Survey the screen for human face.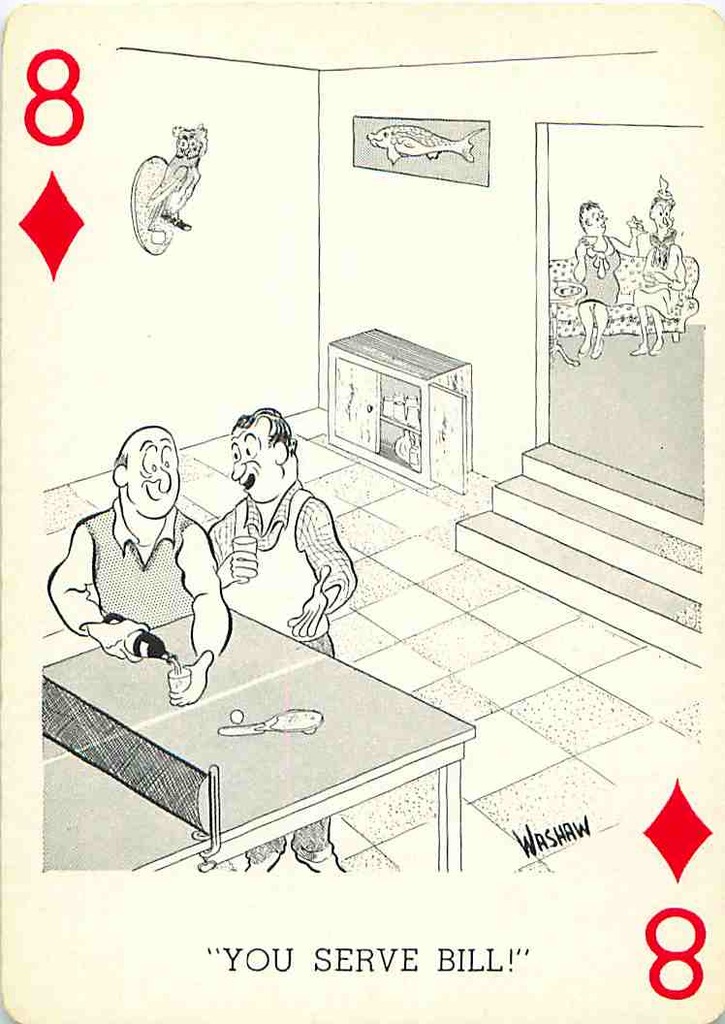
Survey found: [left=230, top=424, right=274, bottom=495].
